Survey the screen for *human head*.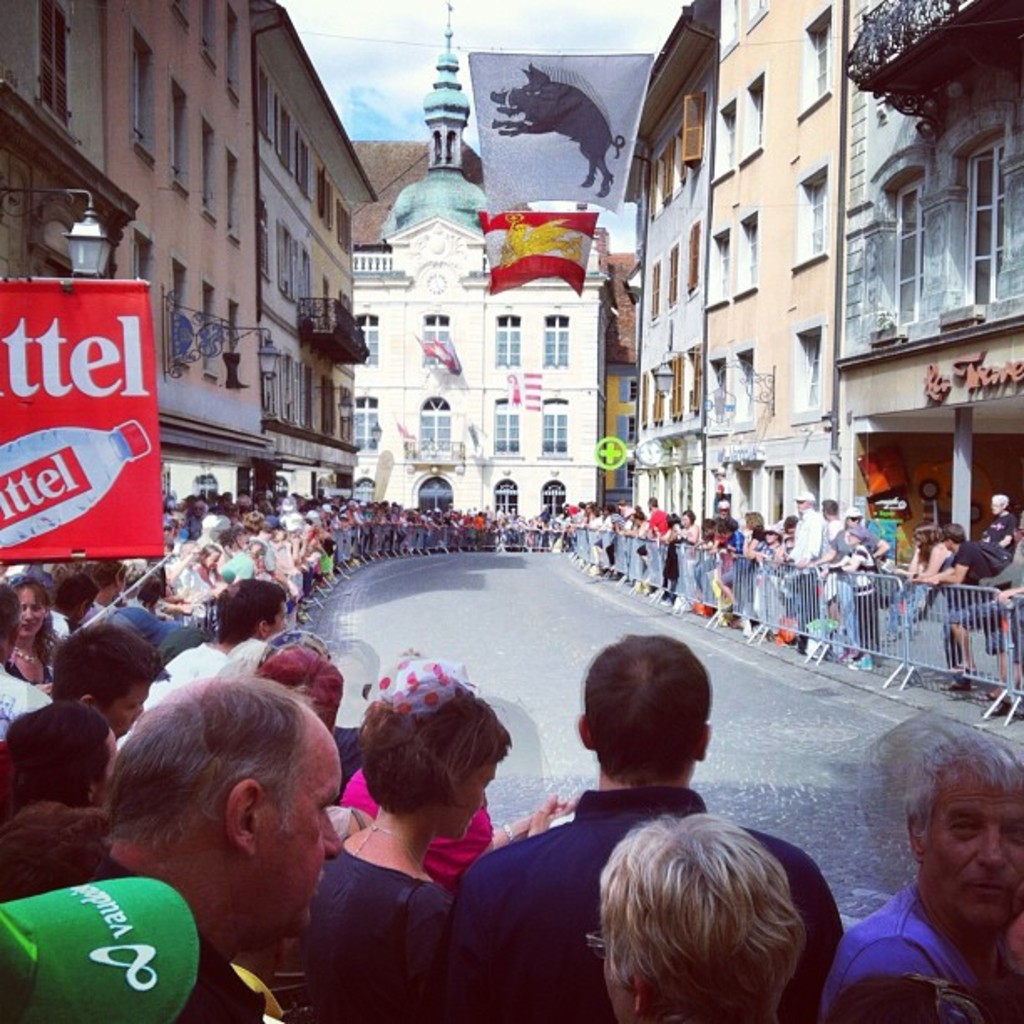
Survey found: <box>574,637,716,786</box>.
